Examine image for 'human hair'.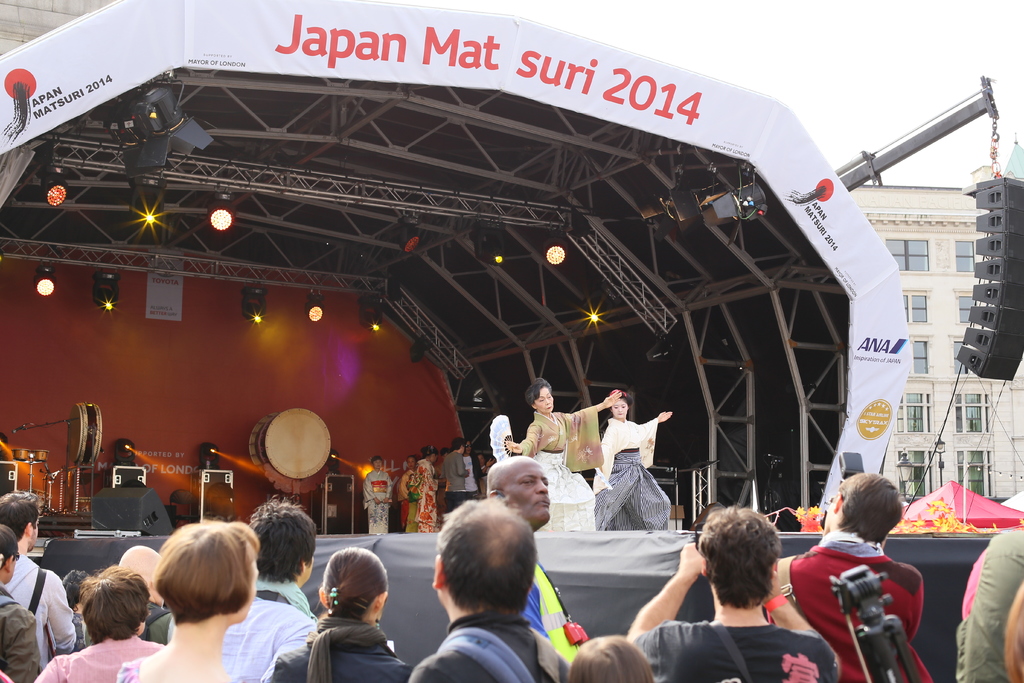
Examination result: box(319, 545, 388, 618).
